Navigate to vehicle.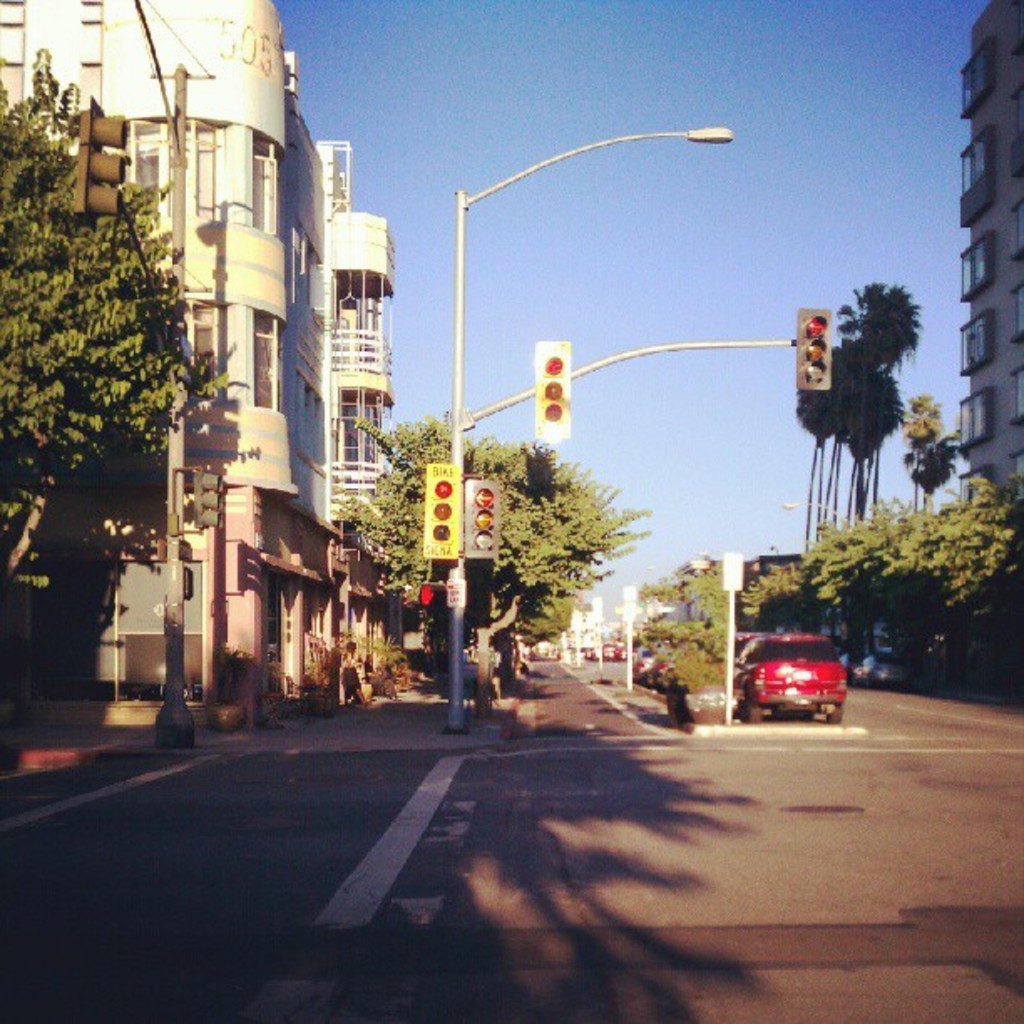
Navigation target: <box>612,641,631,663</box>.
